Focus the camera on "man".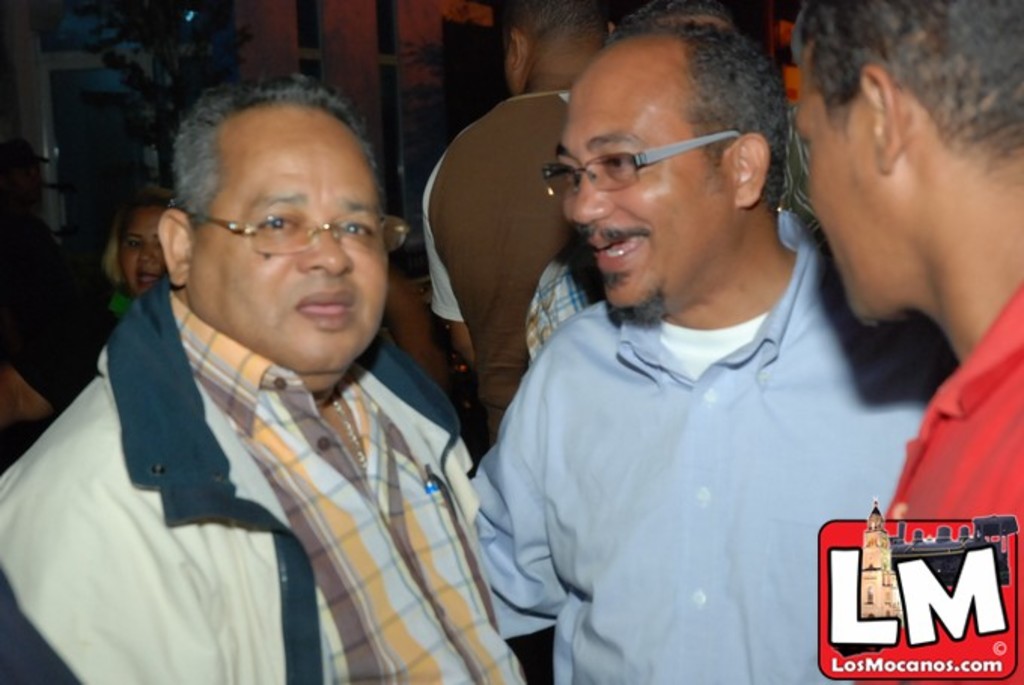
Focus region: pyautogui.locateOnScreen(791, 0, 1022, 683).
